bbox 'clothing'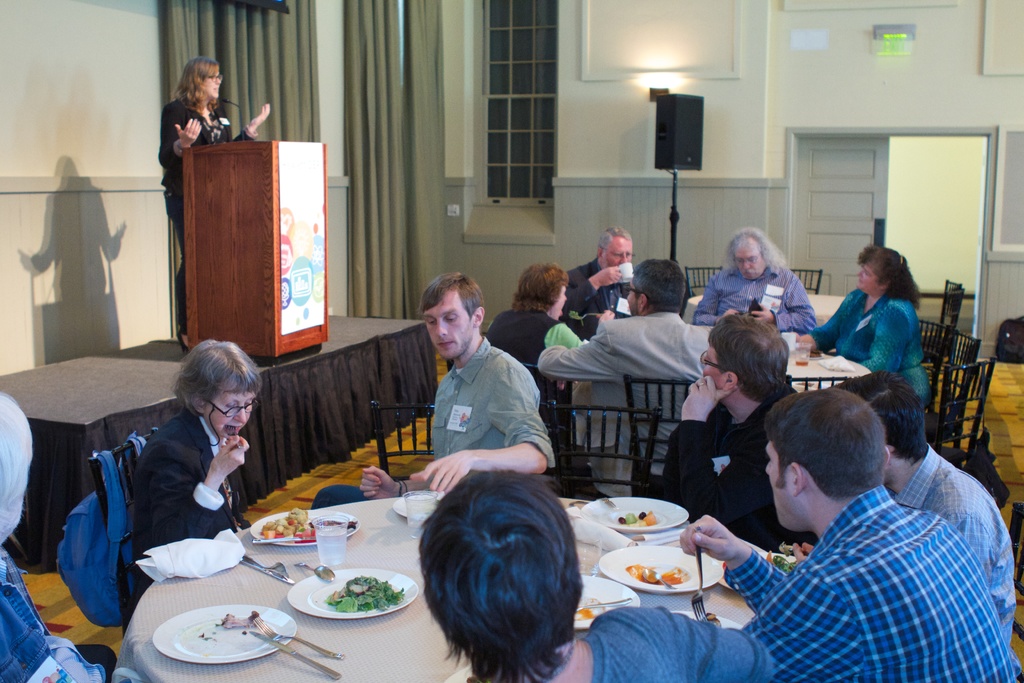
left=130, top=407, right=250, bottom=618
